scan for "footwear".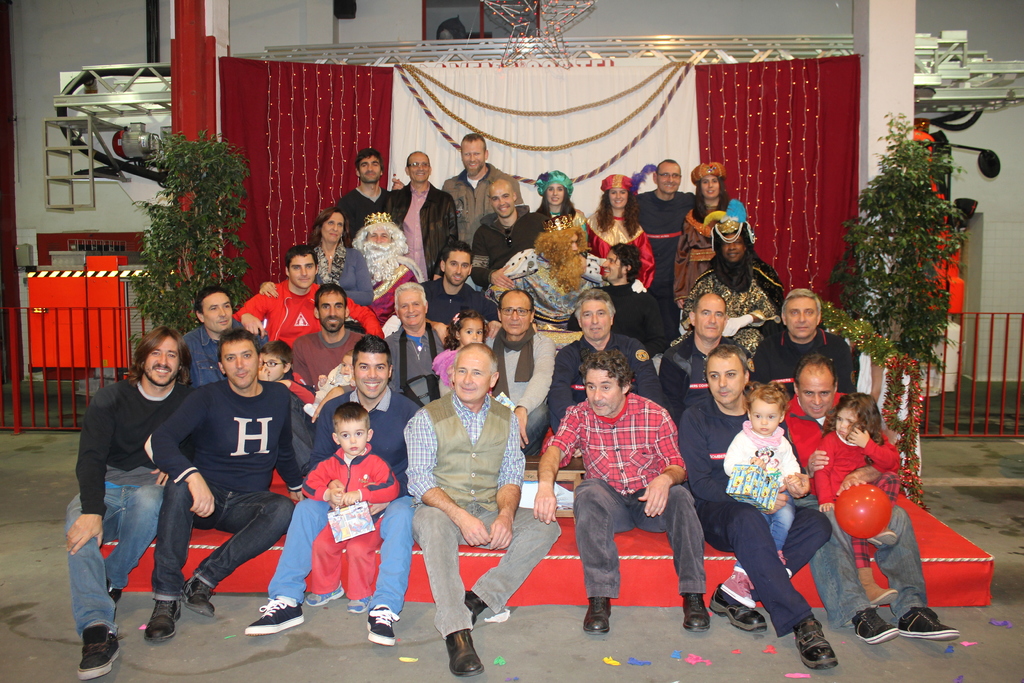
Scan result: region(295, 582, 342, 609).
